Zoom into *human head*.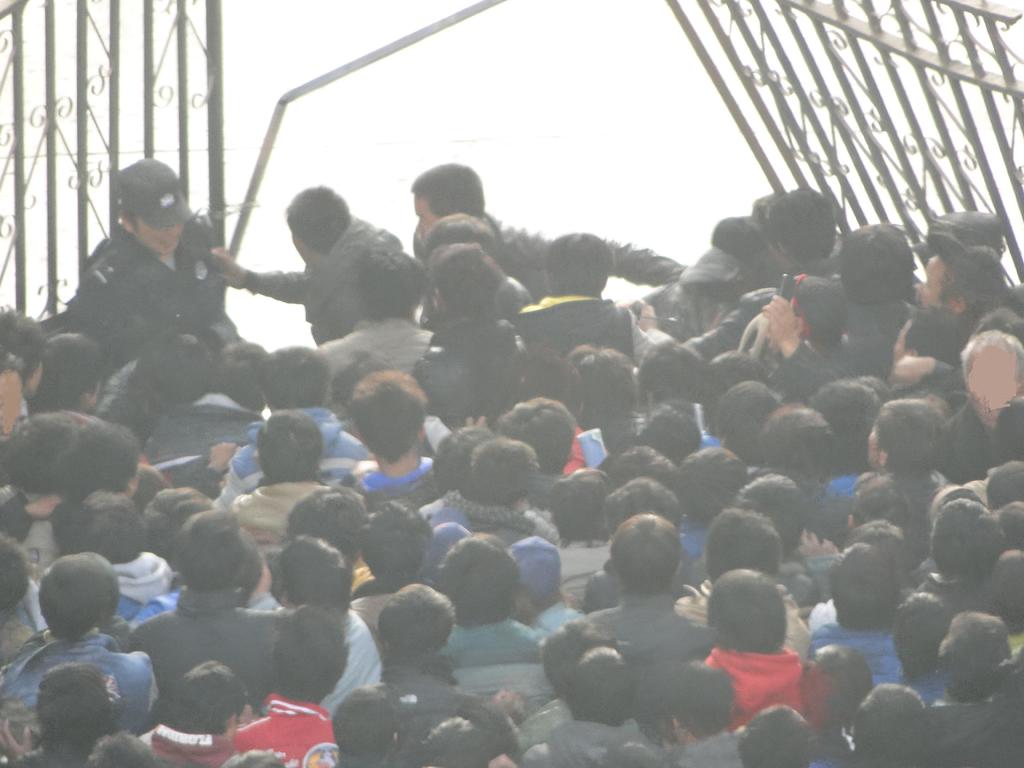
Zoom target: region(173, 508, 247, 594).
